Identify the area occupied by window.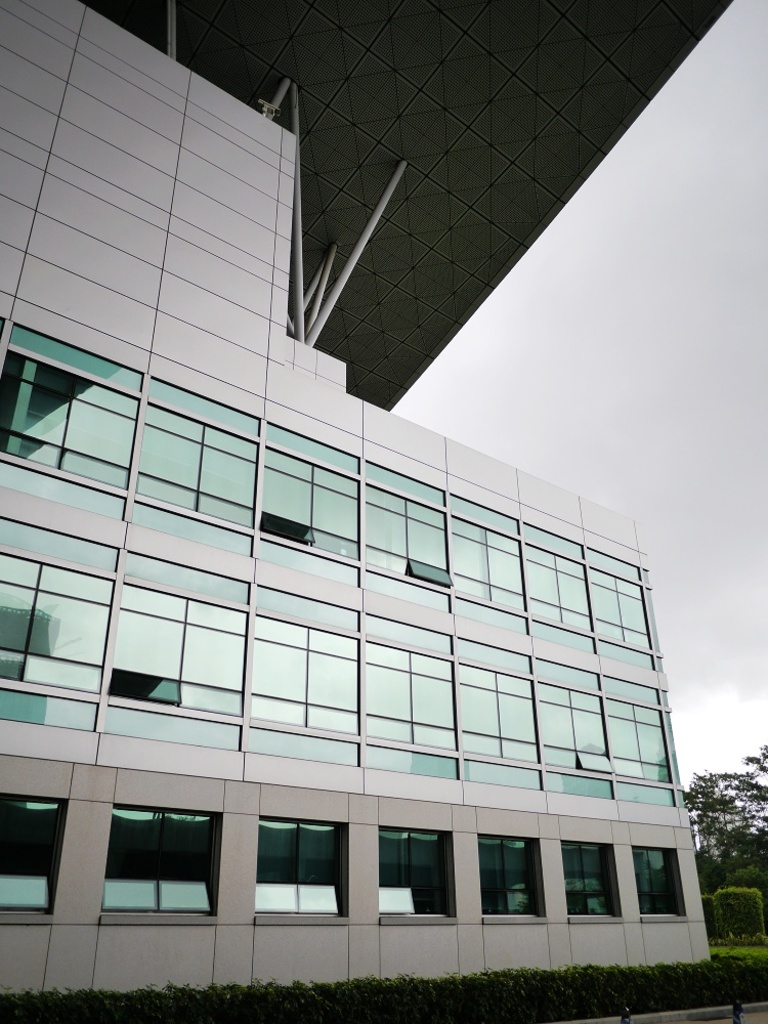
Area: region(244, 821, 345, 921).
